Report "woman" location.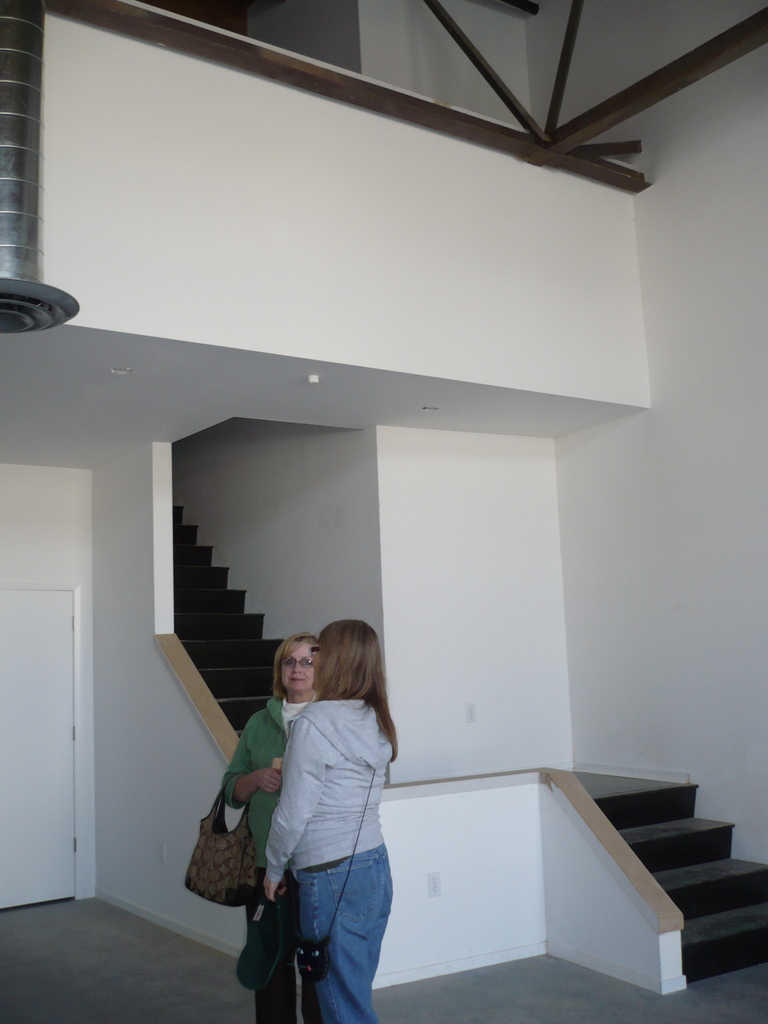
Report: {"left": 218, "top": 632, "right": 338, "bottom": 1021}.
